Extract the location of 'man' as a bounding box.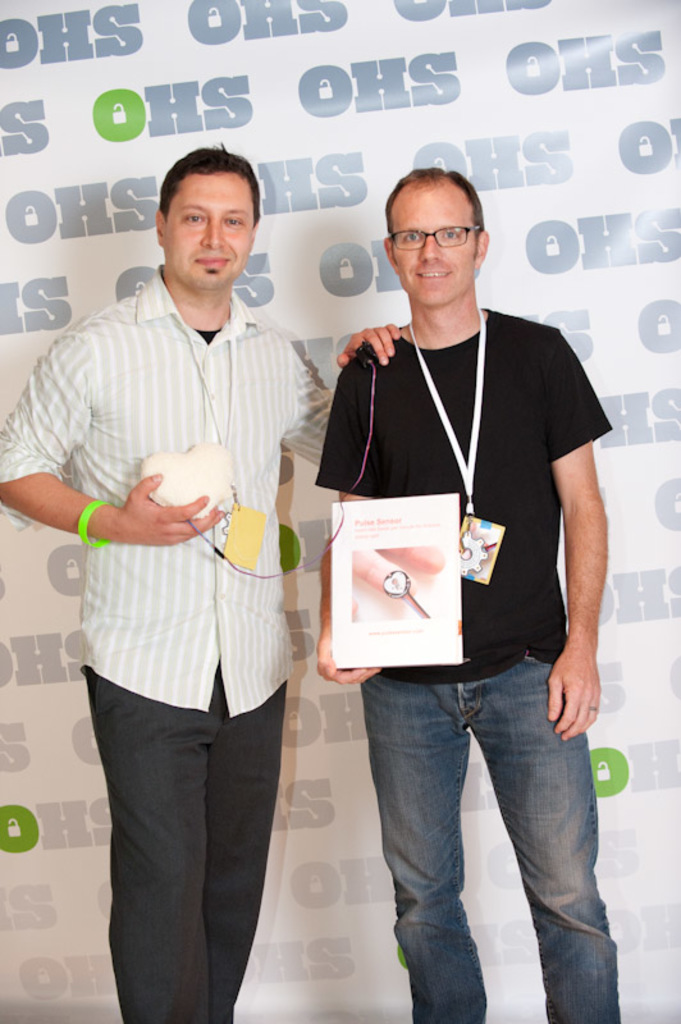
(285,186,623,986).
